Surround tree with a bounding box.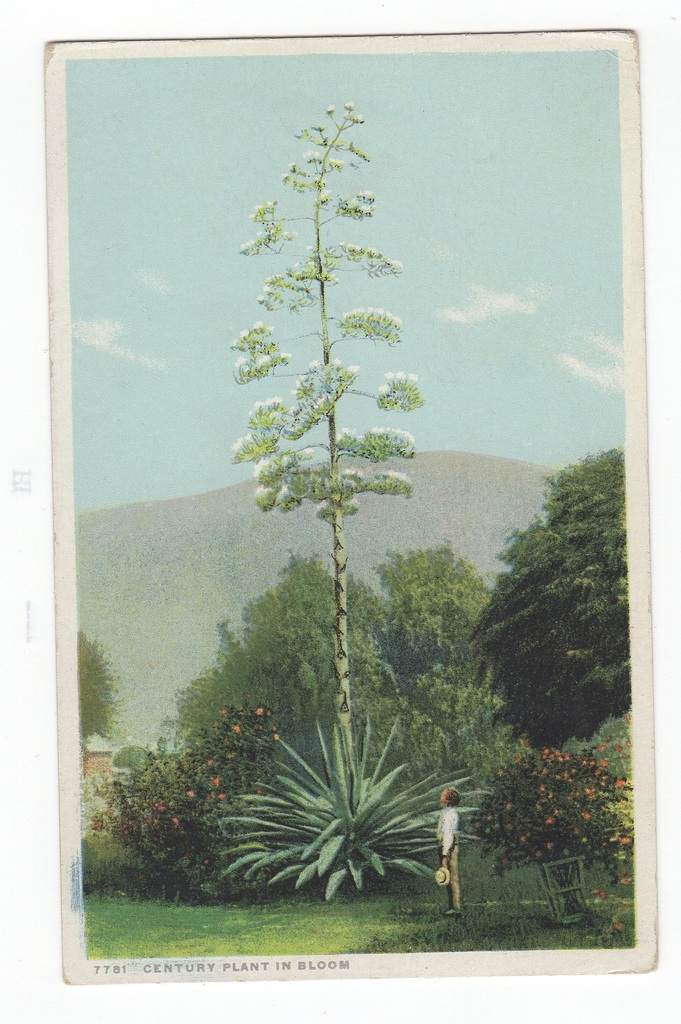
77, 627, 121, 742.
